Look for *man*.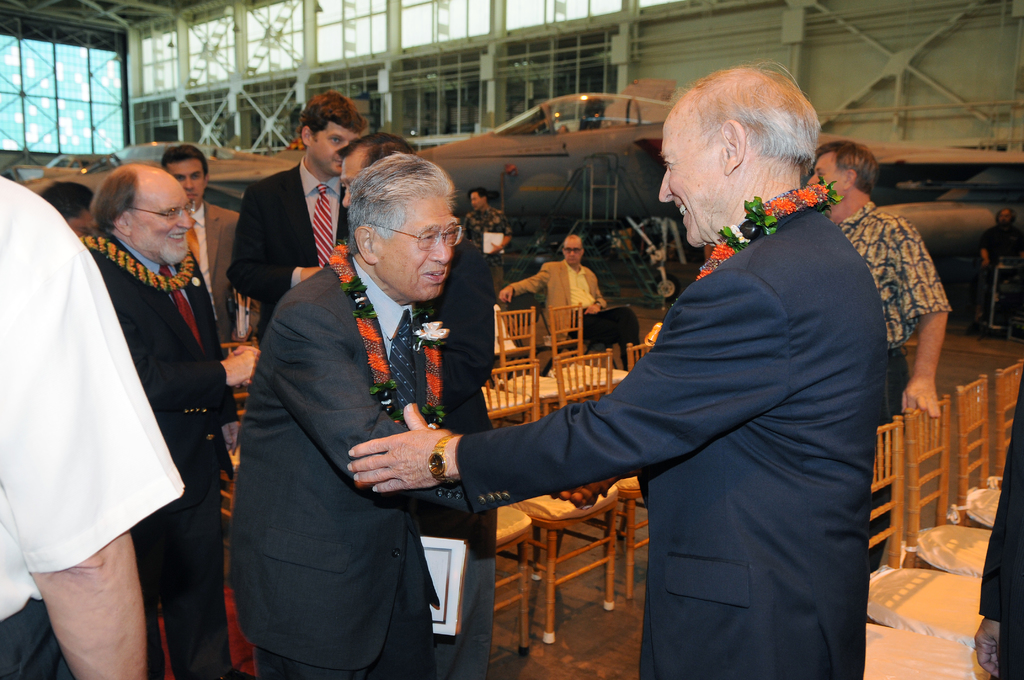
Found: box(227, 91, 369, 348).
